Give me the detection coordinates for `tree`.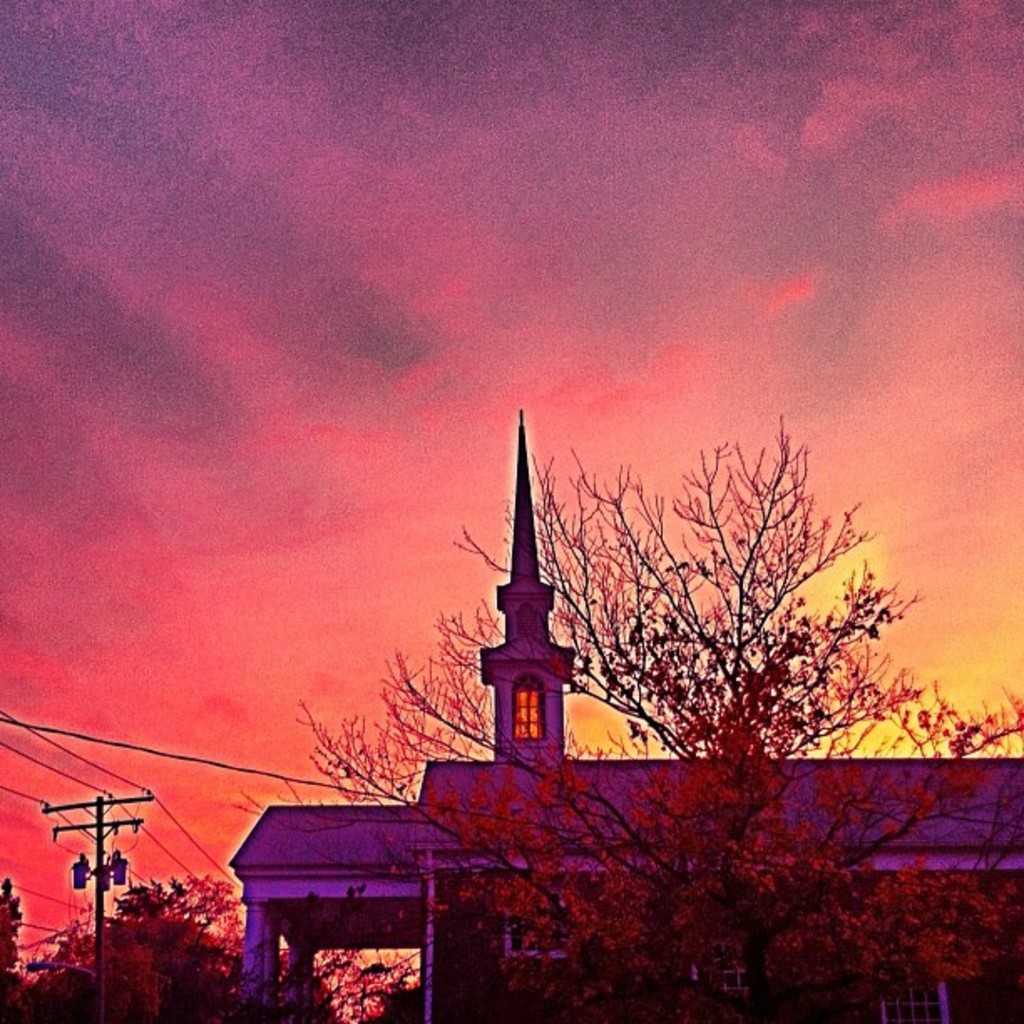
<region>479, 395, 920, 817</region>.
